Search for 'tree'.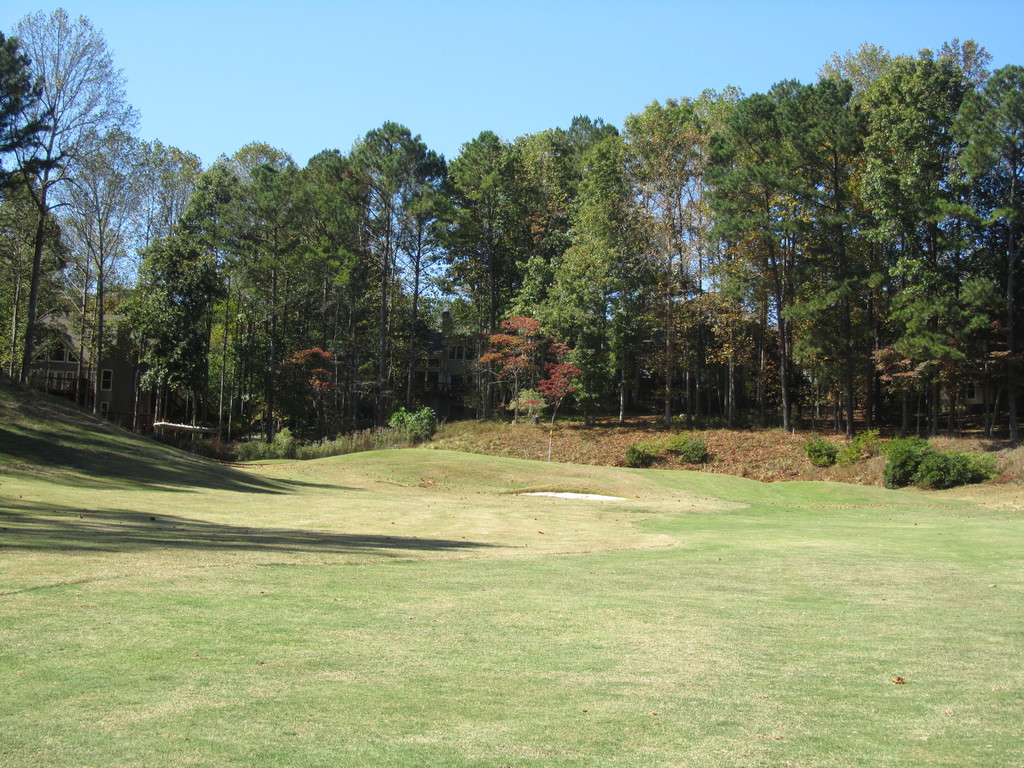
Found at [956,61,1023,442].
